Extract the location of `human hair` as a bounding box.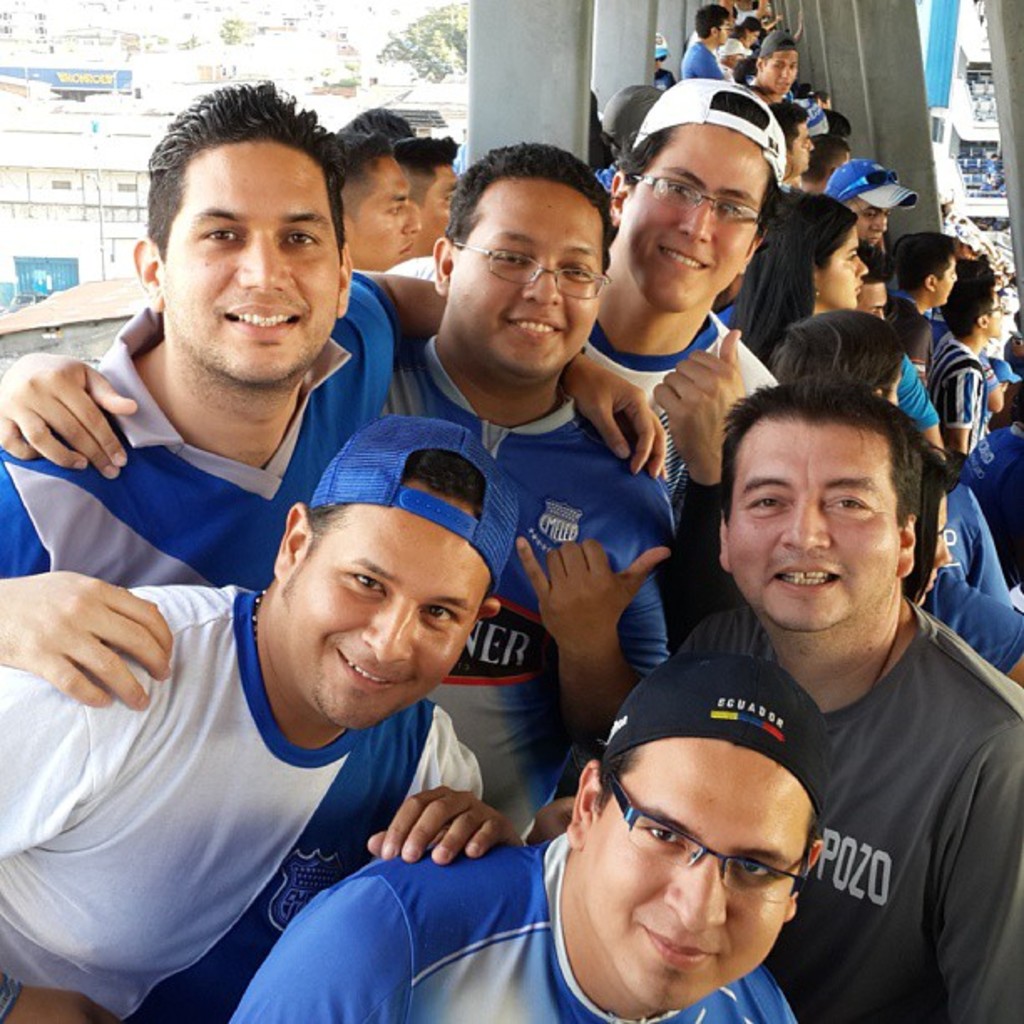
l=808, t=134, r=850, b=179.
